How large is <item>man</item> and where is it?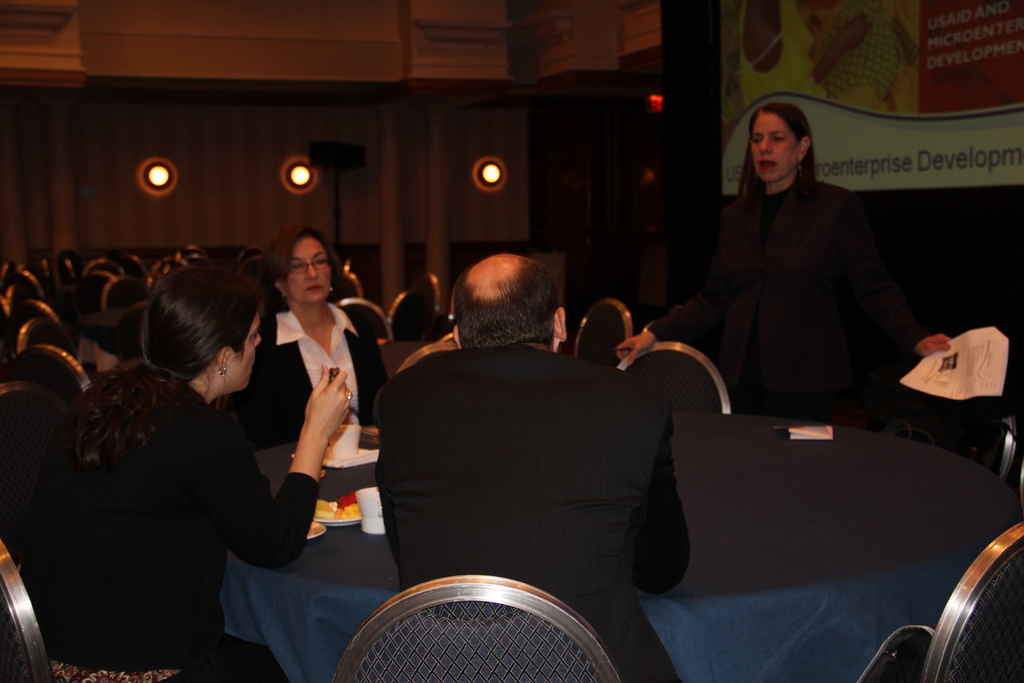
Bounding box: (x1=376, y1=255, x2=690, y2=682).
